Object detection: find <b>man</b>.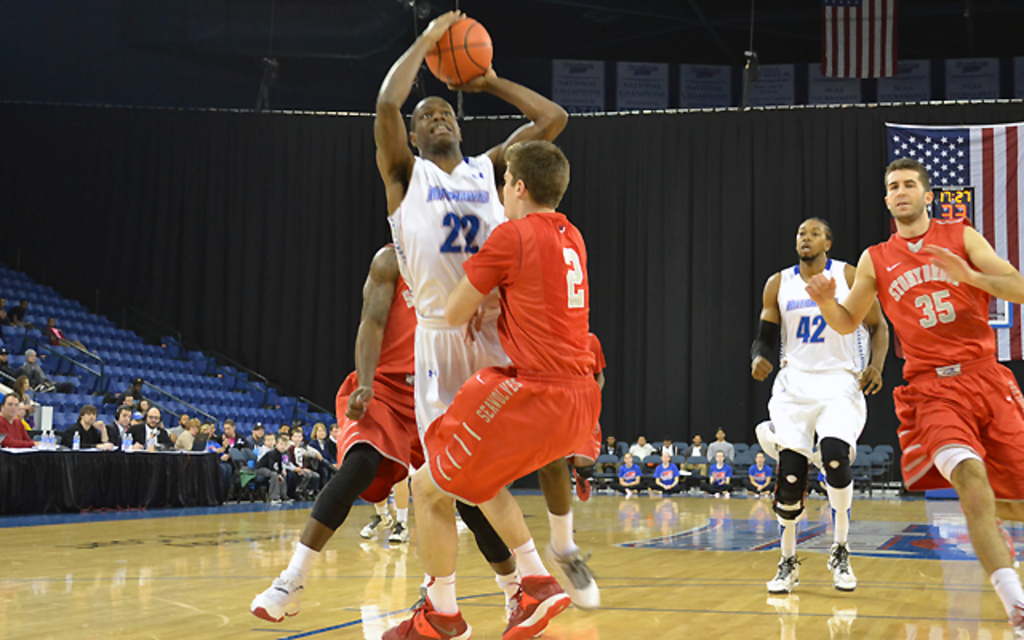
(254,437,299,498).
